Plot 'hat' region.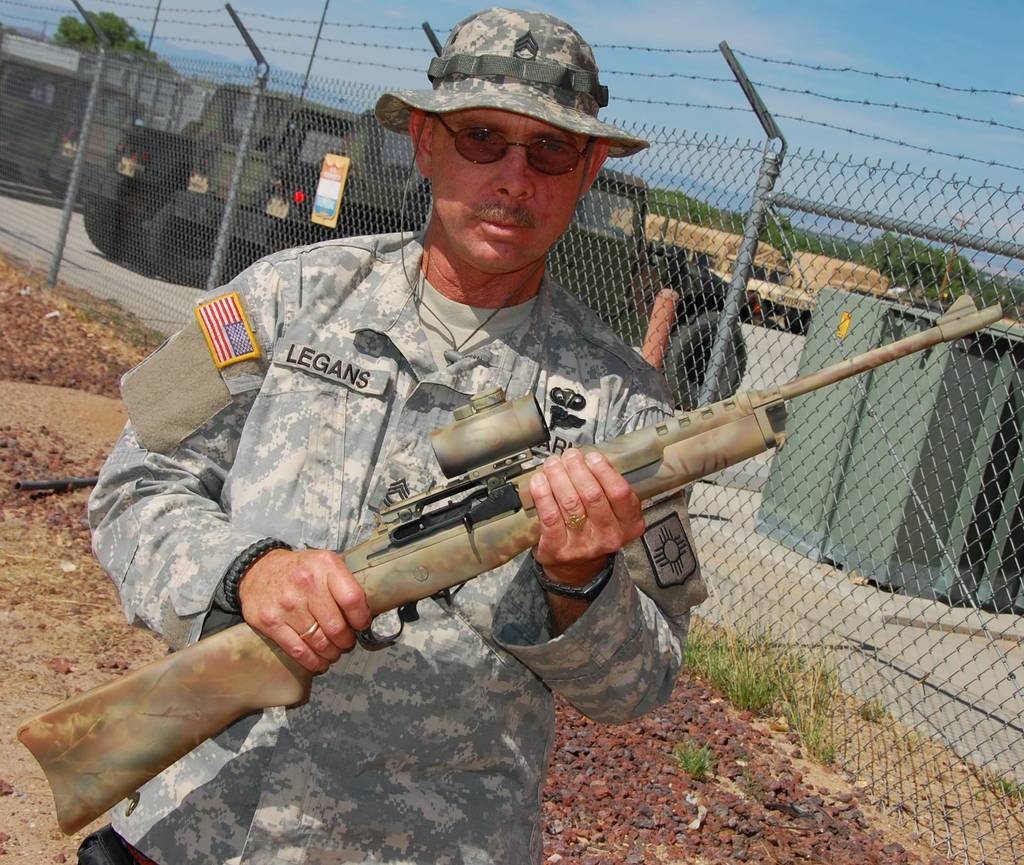
Plotted at x1=374, y1=6, x2=651, y2=367.
